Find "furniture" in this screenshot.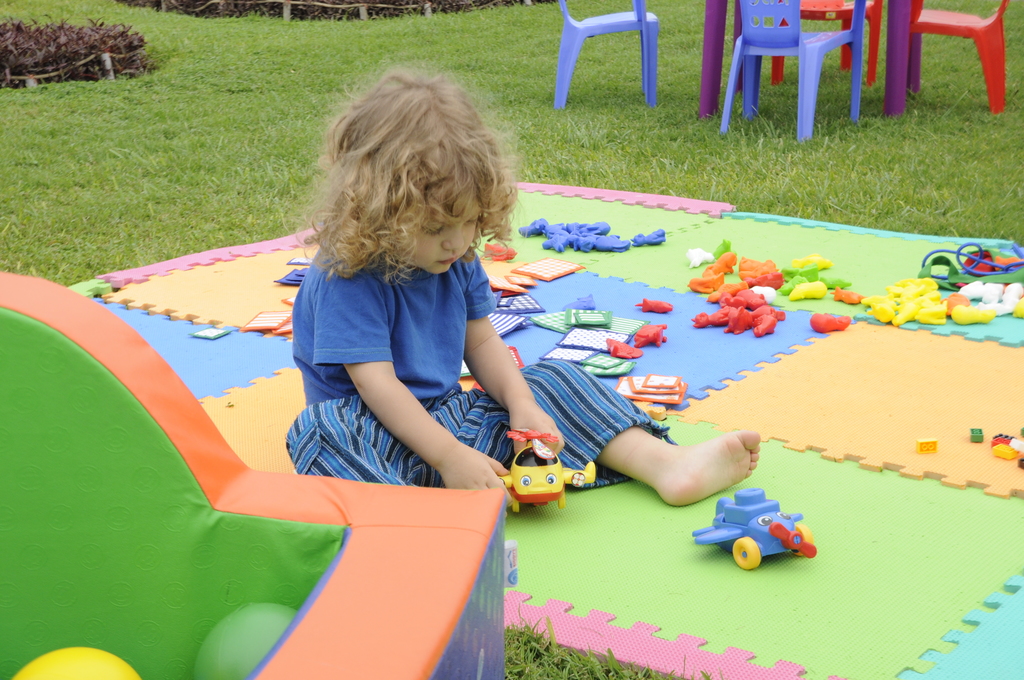
The bounding box for "furniture" is (552,0,660,108).
